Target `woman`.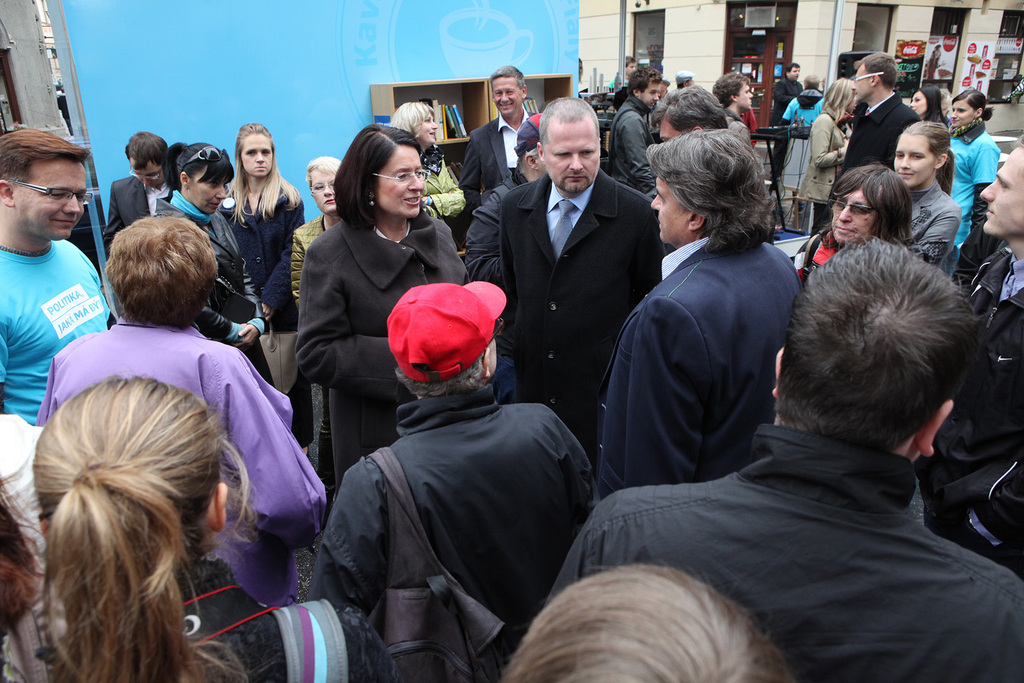
Target region: locate(792, 163, 915, 291).
